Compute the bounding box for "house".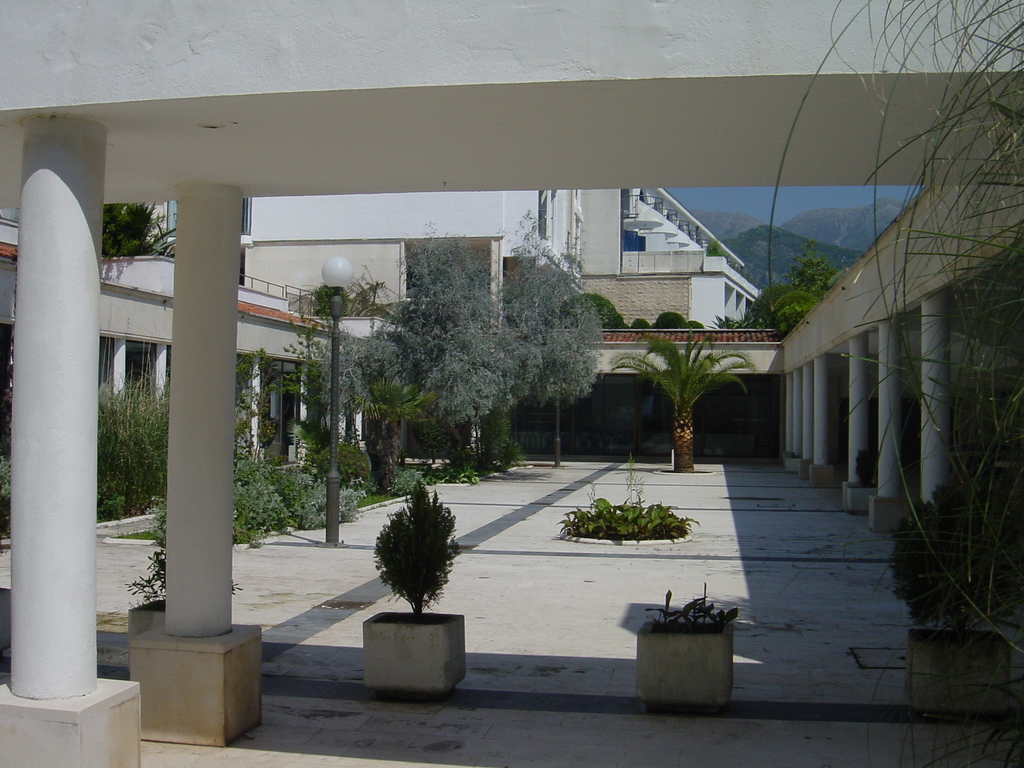
box=[1, 184, 767, 327].
